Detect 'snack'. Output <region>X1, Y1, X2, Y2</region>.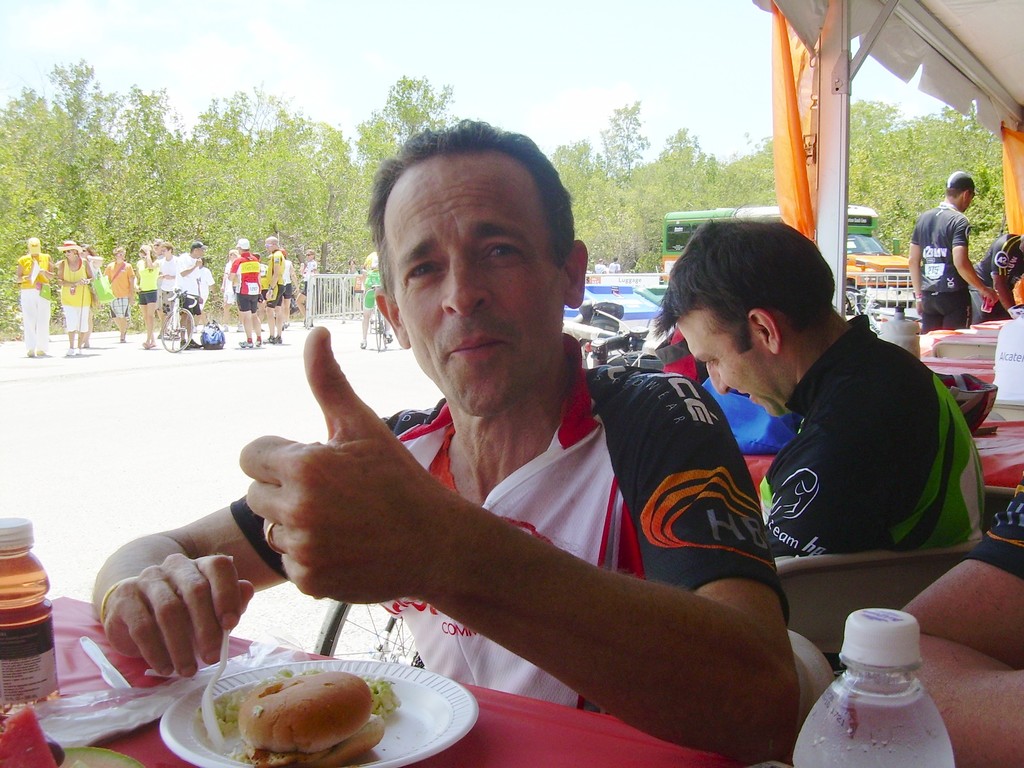
<region>227, 669, 387, 765</region>.
